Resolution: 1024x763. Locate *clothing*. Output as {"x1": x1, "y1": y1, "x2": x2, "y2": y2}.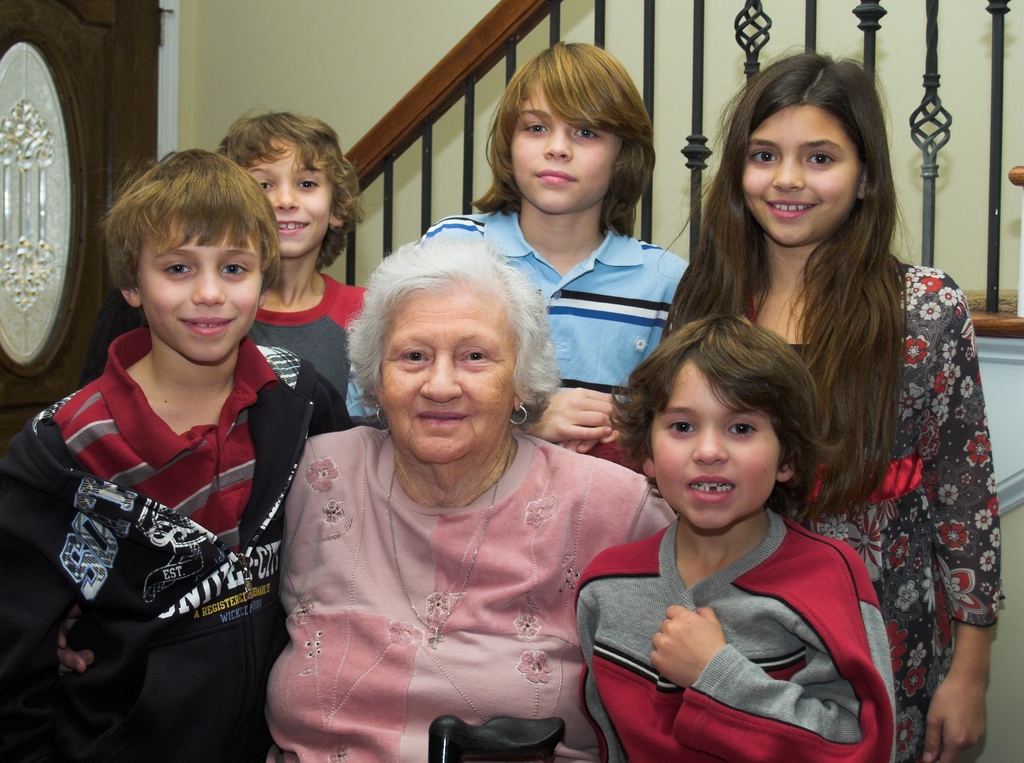
{"x1": 573, "y1": 461, "x2": 916, "y2": 755}.
